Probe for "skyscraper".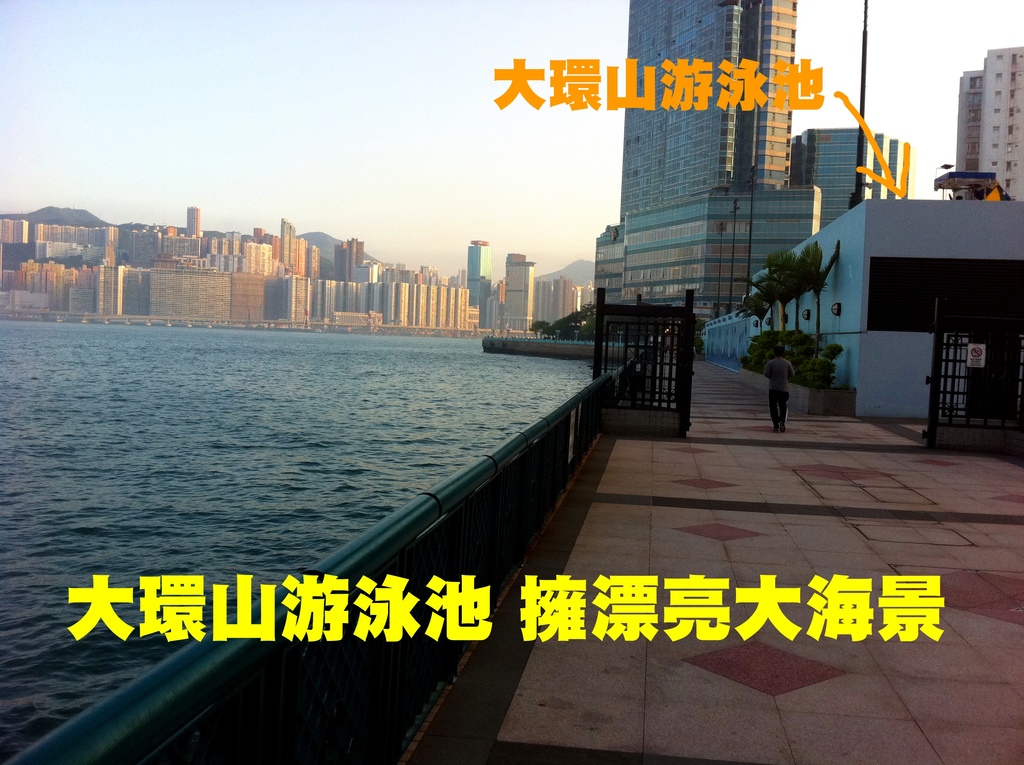
Probe result: [x1=299, y1=243, x2=318, y2=284].
